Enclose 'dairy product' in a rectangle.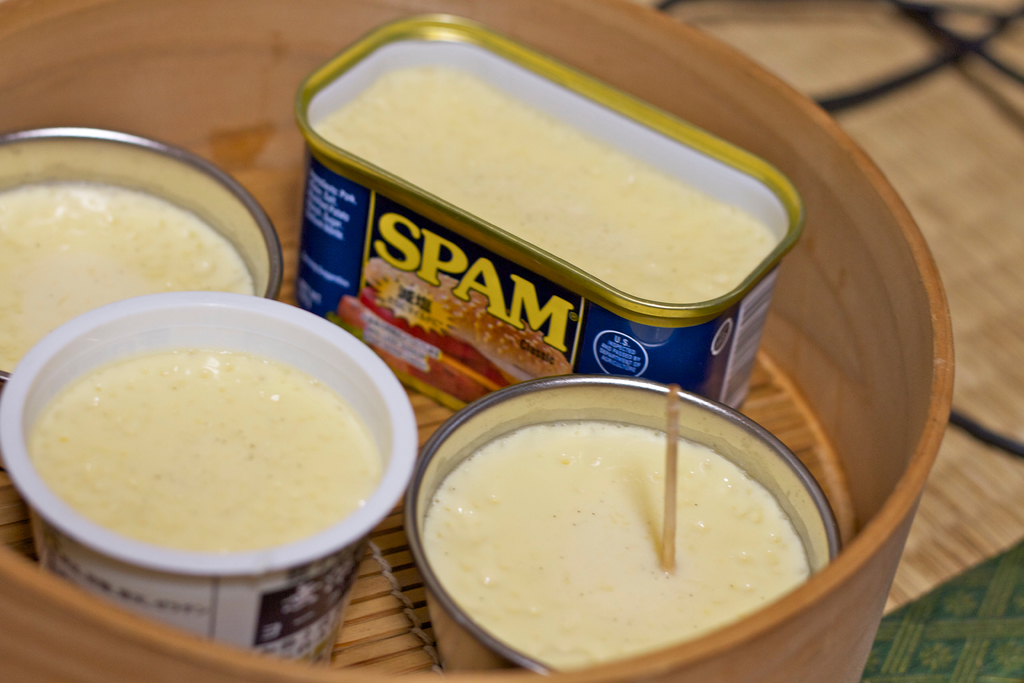
{"x1": 33, "y1": 343, "x2": 355, "y2": 555}.
